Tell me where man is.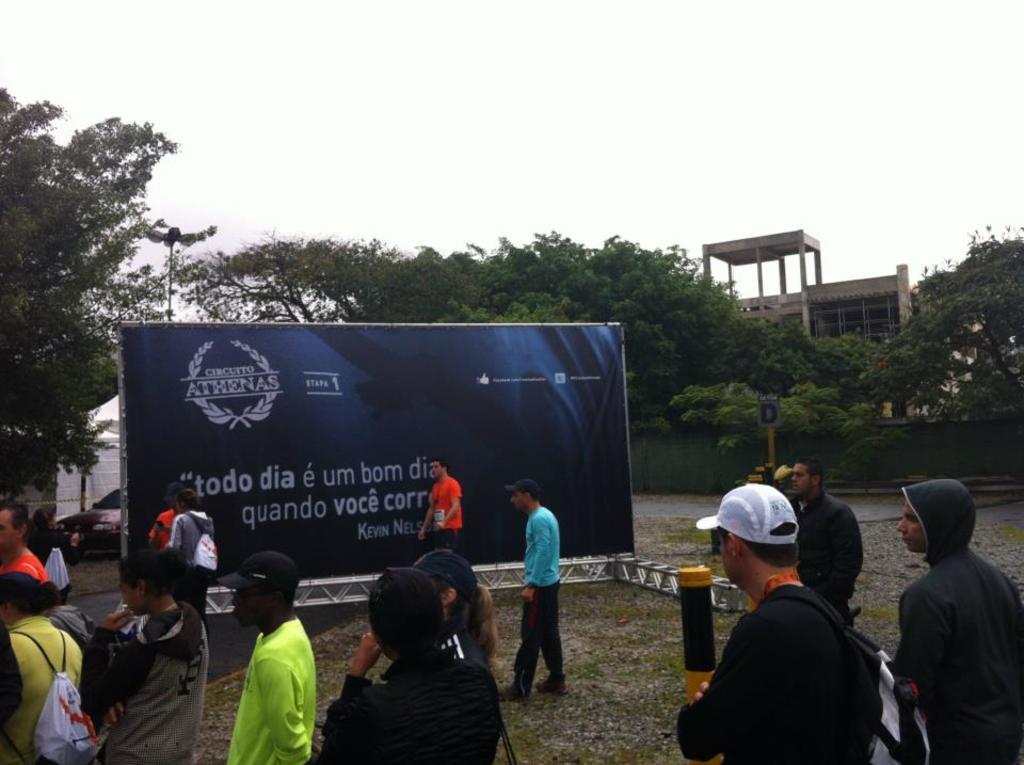
man is at Rect(887, 476, 1023, 764).
